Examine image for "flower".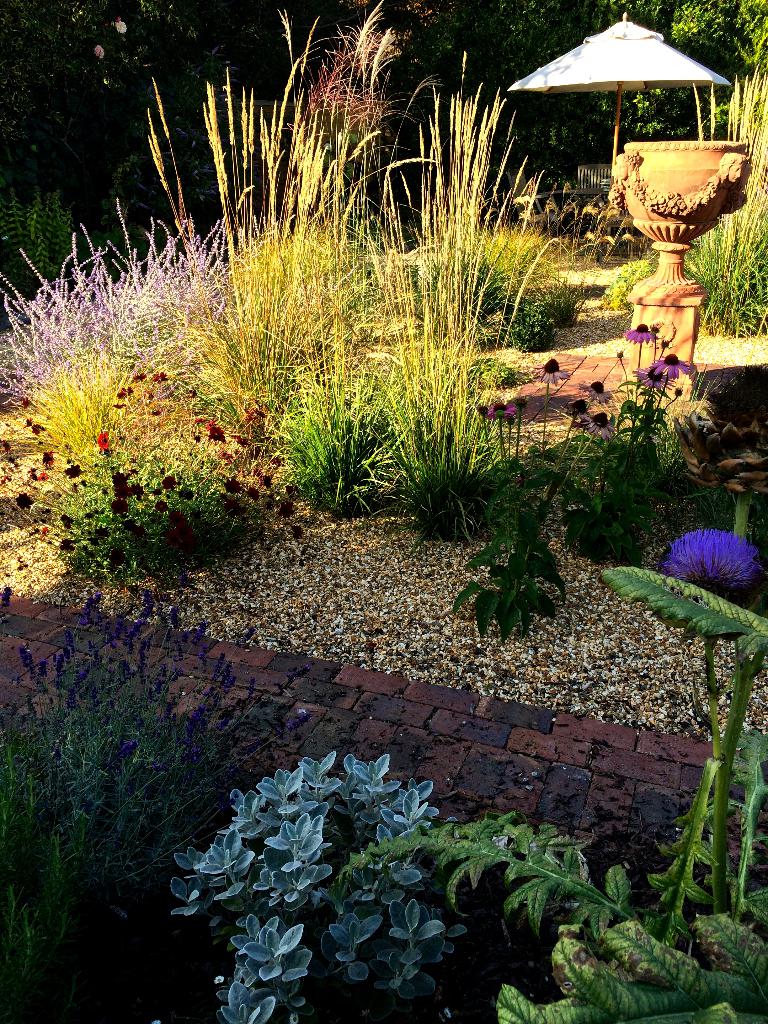
Examination result: <box>18,396,30,406</box>.
